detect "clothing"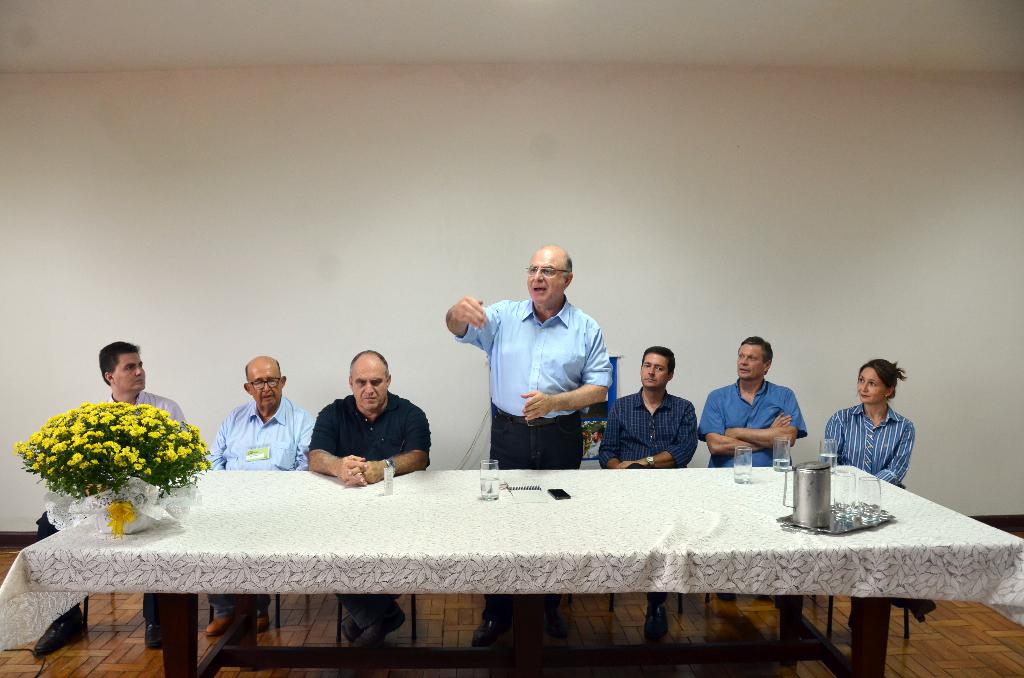
<bbox>695, 369, 813, 469</bbox>
